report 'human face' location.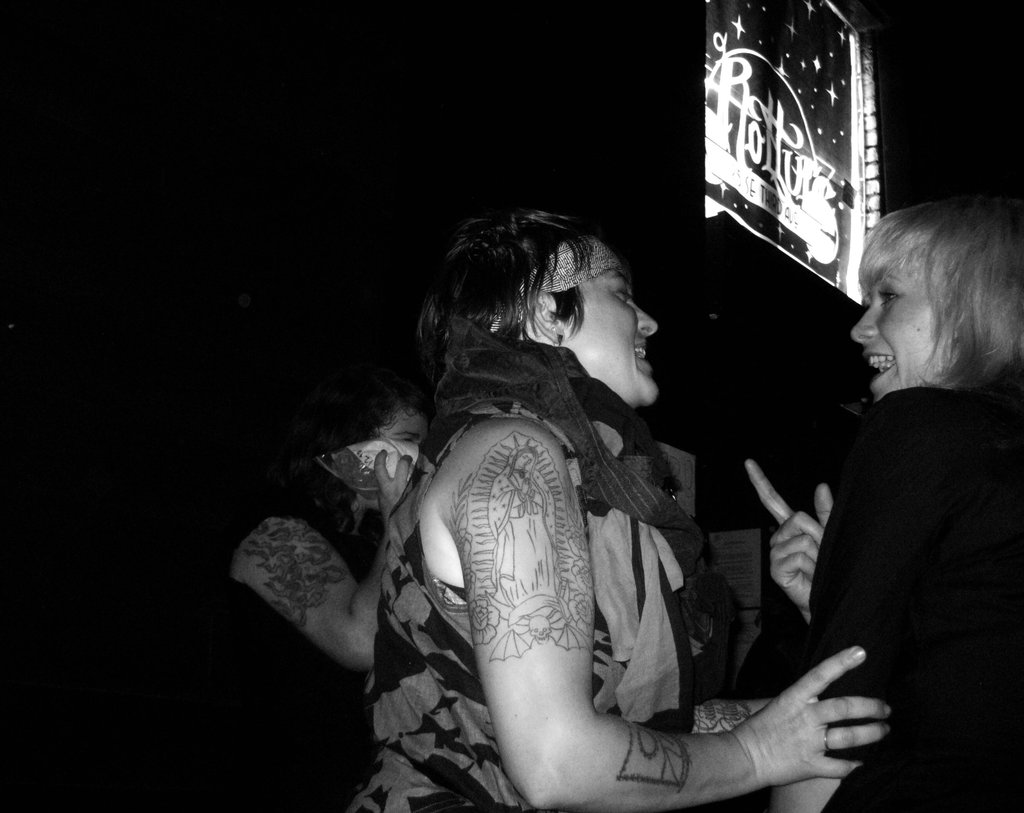
Report: l=563, t=269, r=663, b=408.
